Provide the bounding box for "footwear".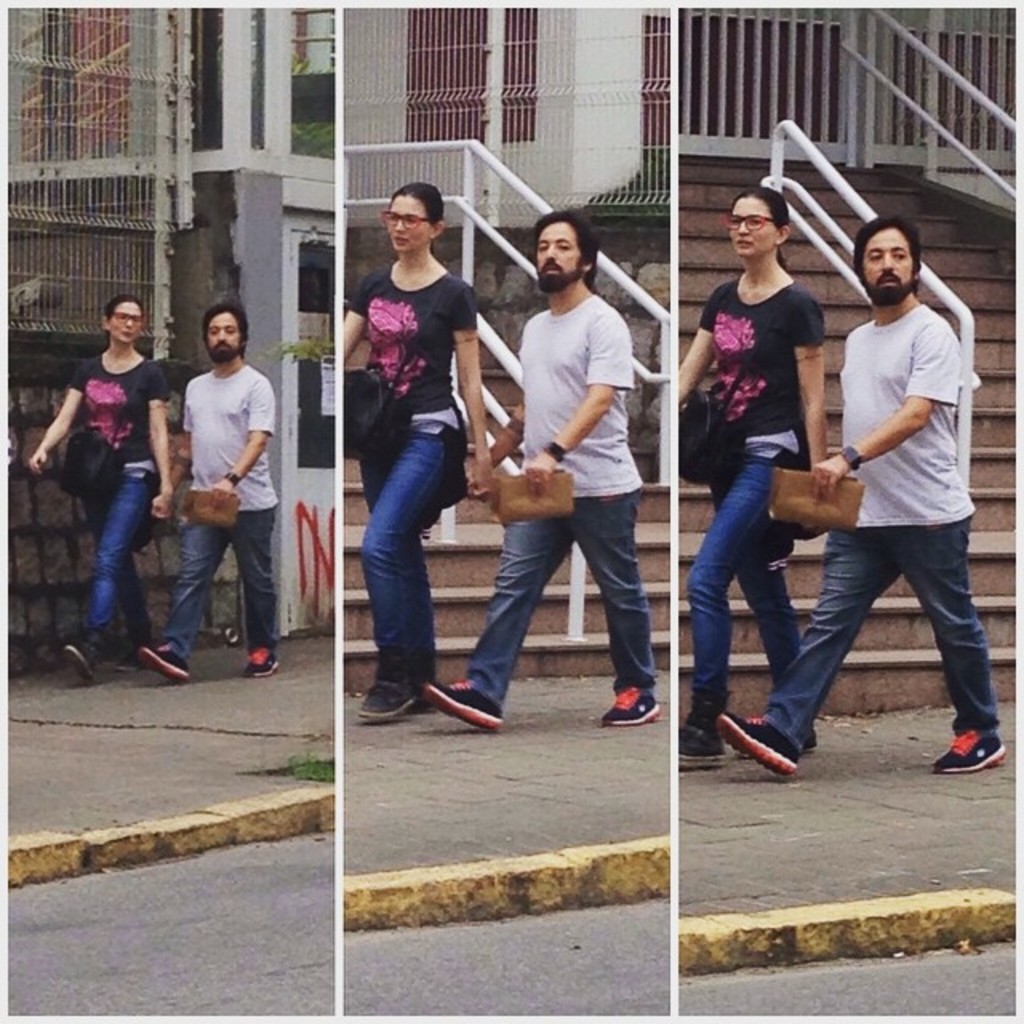
675,717,725,766.
